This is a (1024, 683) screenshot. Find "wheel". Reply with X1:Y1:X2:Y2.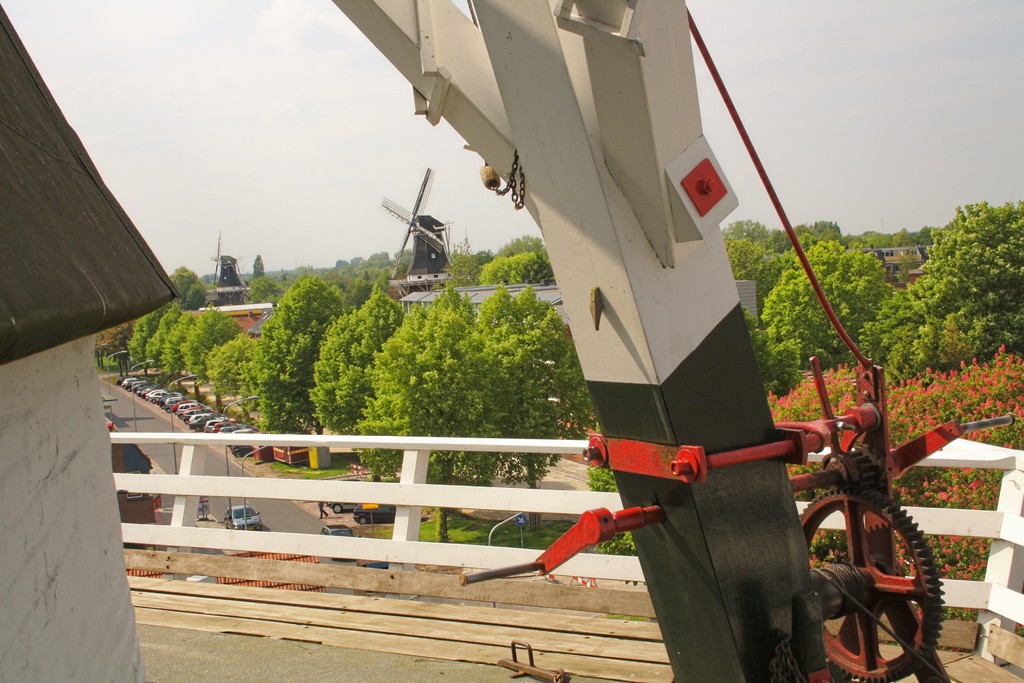
812:484:948:664.
